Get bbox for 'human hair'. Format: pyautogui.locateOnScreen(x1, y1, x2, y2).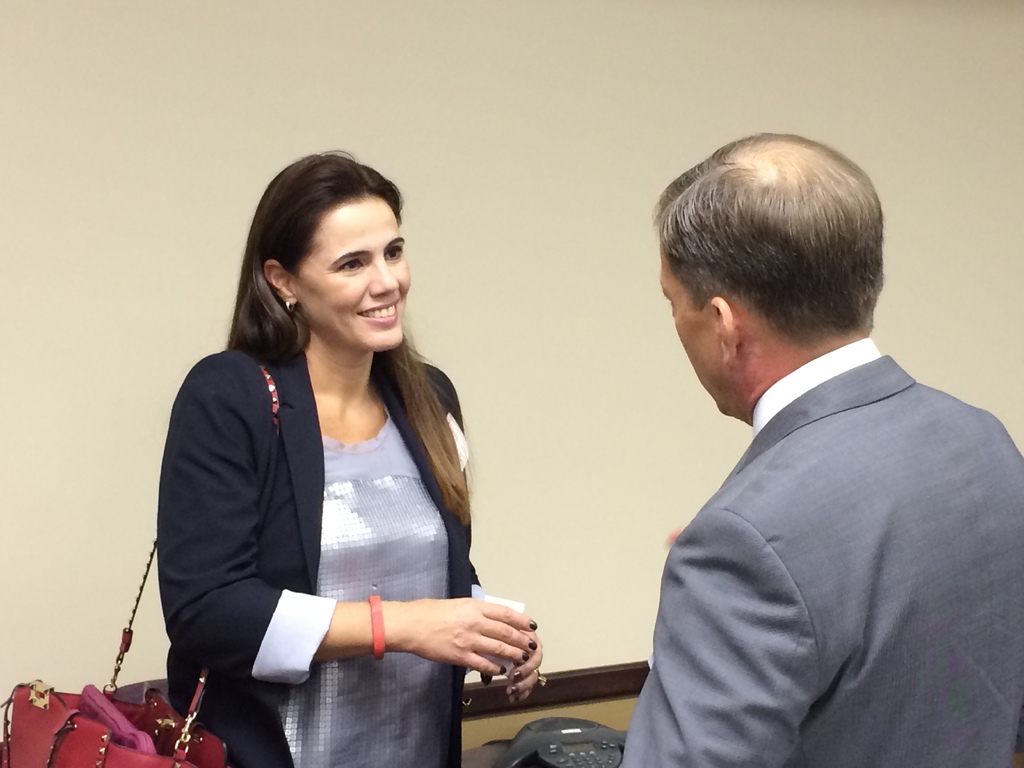
pyautogui.locateOnScreen(666, 129, 883, 390).
